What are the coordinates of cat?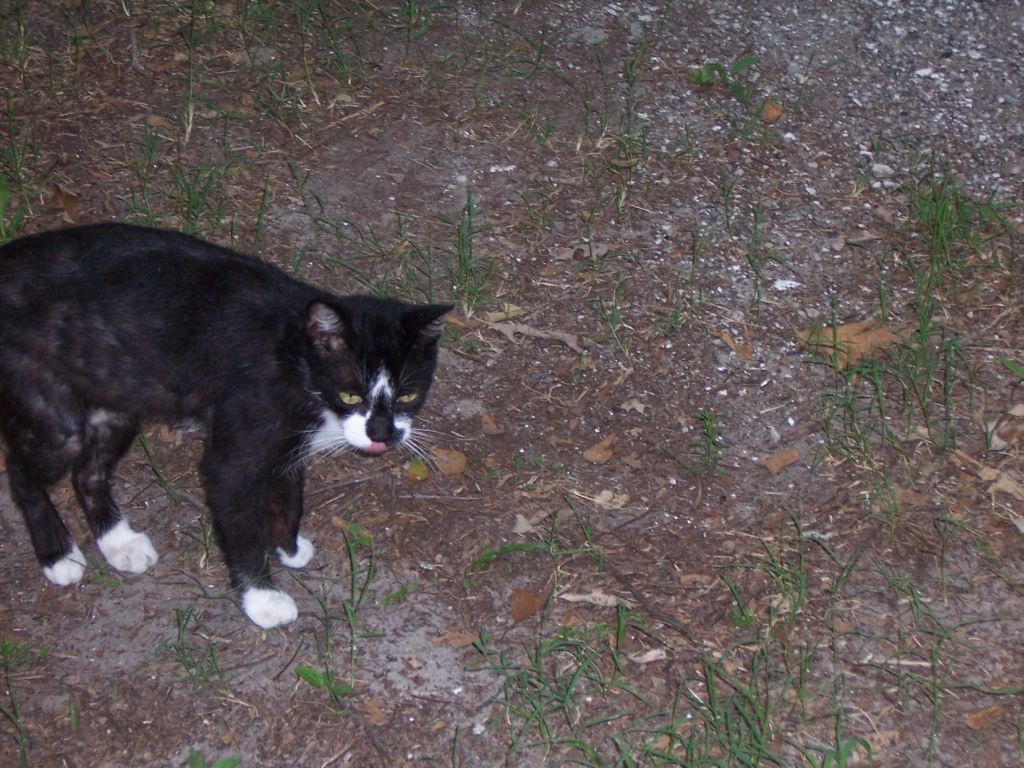
[0,219,458,631].
